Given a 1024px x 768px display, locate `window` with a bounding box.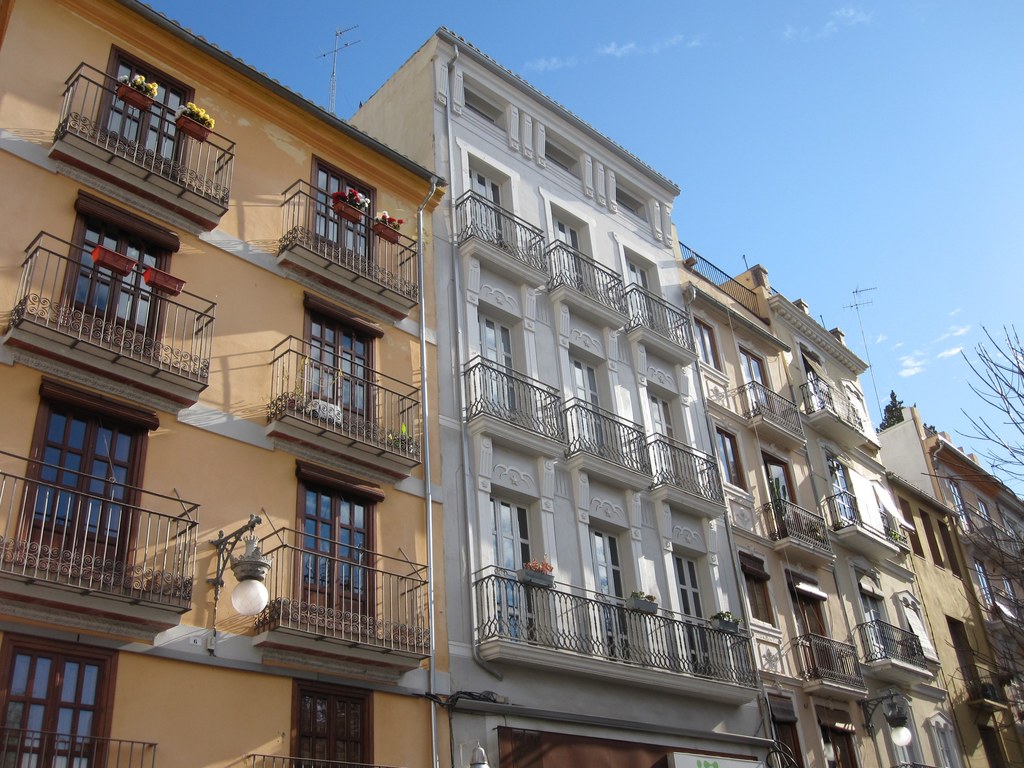
Located: bbox=(568, 363, 627, 469).
